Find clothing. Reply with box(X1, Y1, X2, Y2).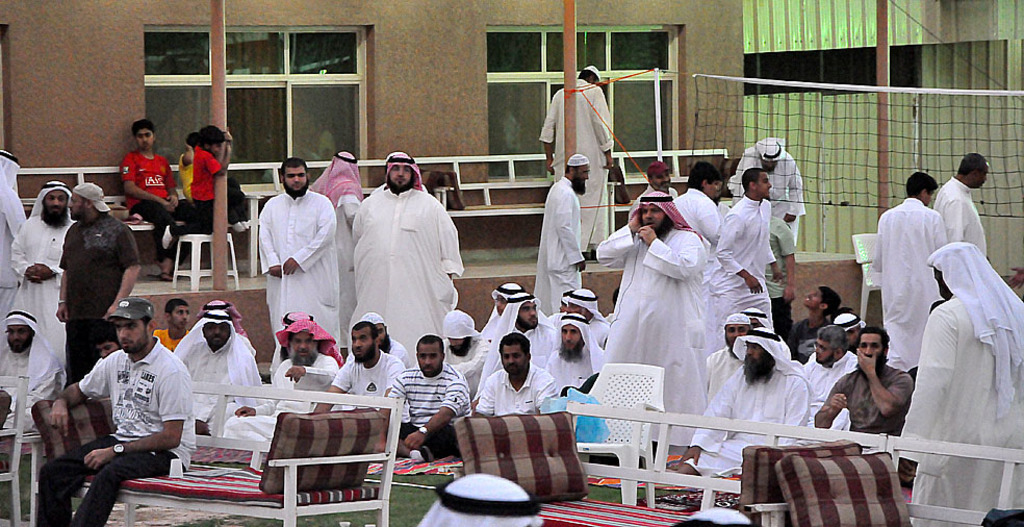
box(675, 358, 825, 491).
